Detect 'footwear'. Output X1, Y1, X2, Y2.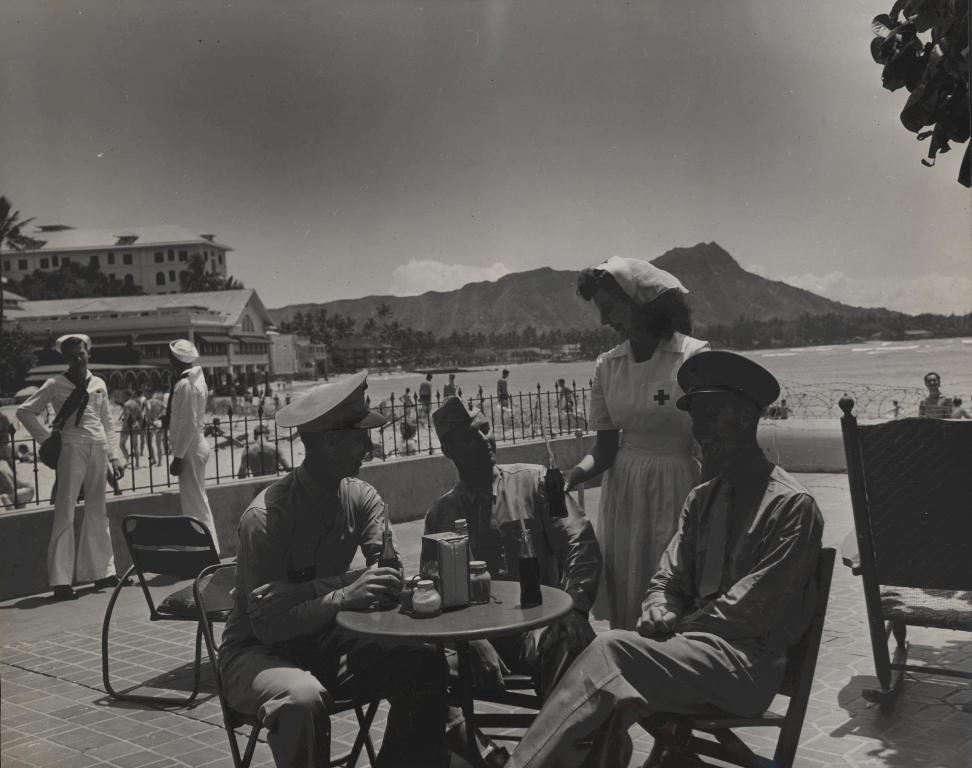
52, 586, 78, 601.
